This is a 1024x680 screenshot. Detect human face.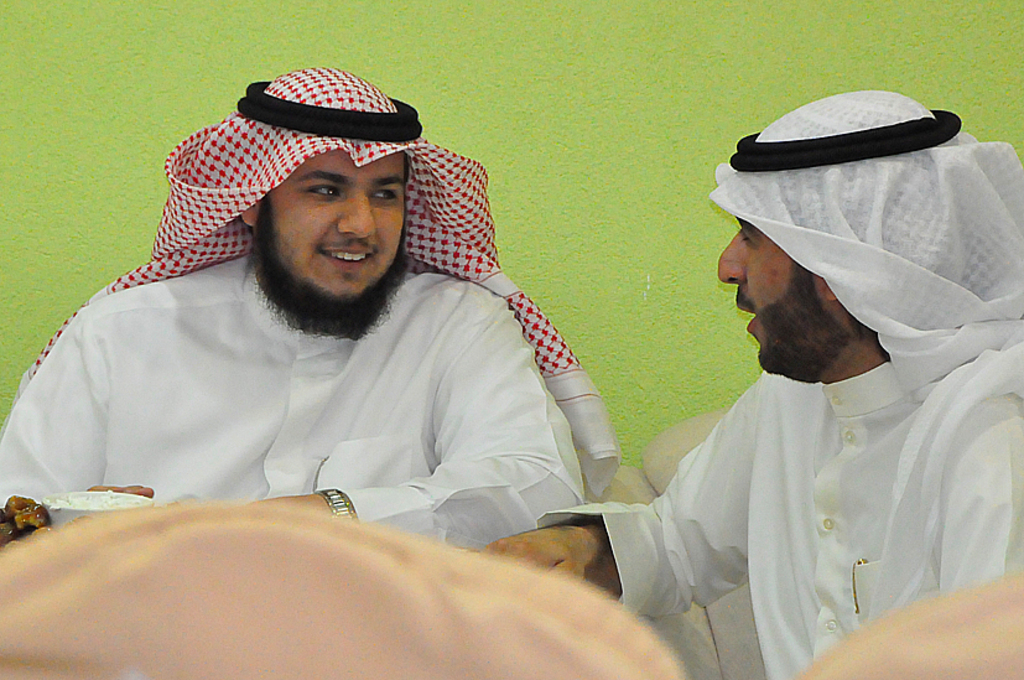
bbox=[717, 222, 815, 362].
